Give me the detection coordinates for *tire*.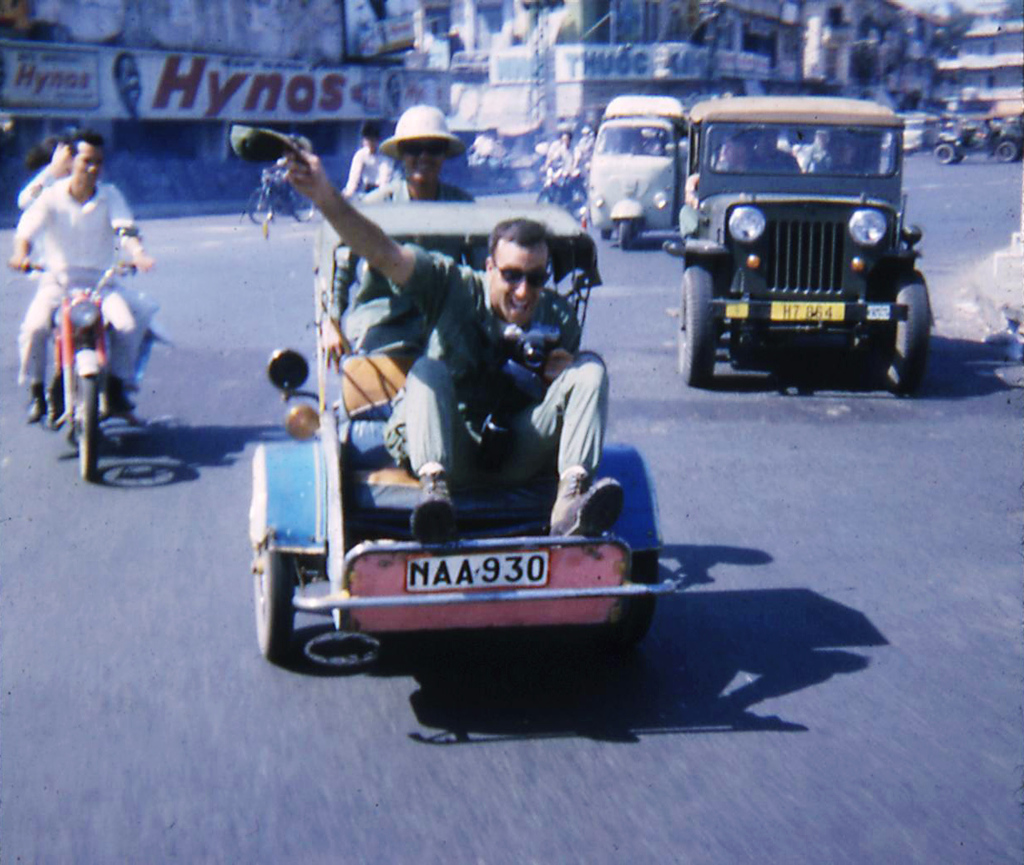
<bbox>250, 539, 294, 660</bbox>.
